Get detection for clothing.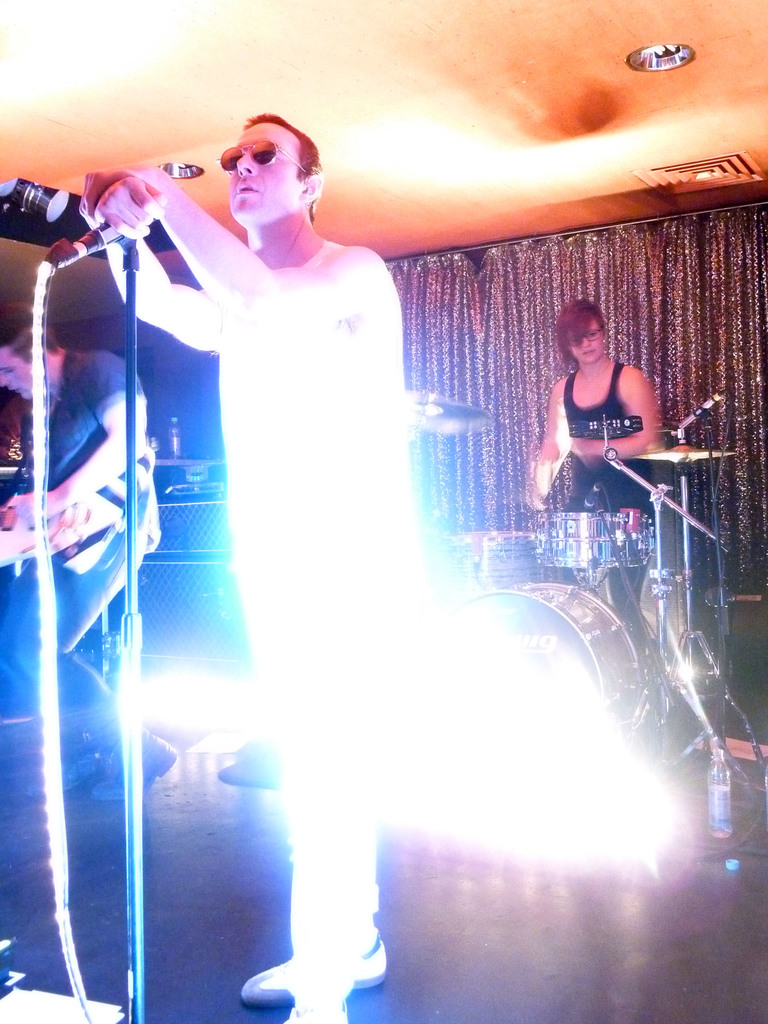
Detection: [563,363,650,653].
